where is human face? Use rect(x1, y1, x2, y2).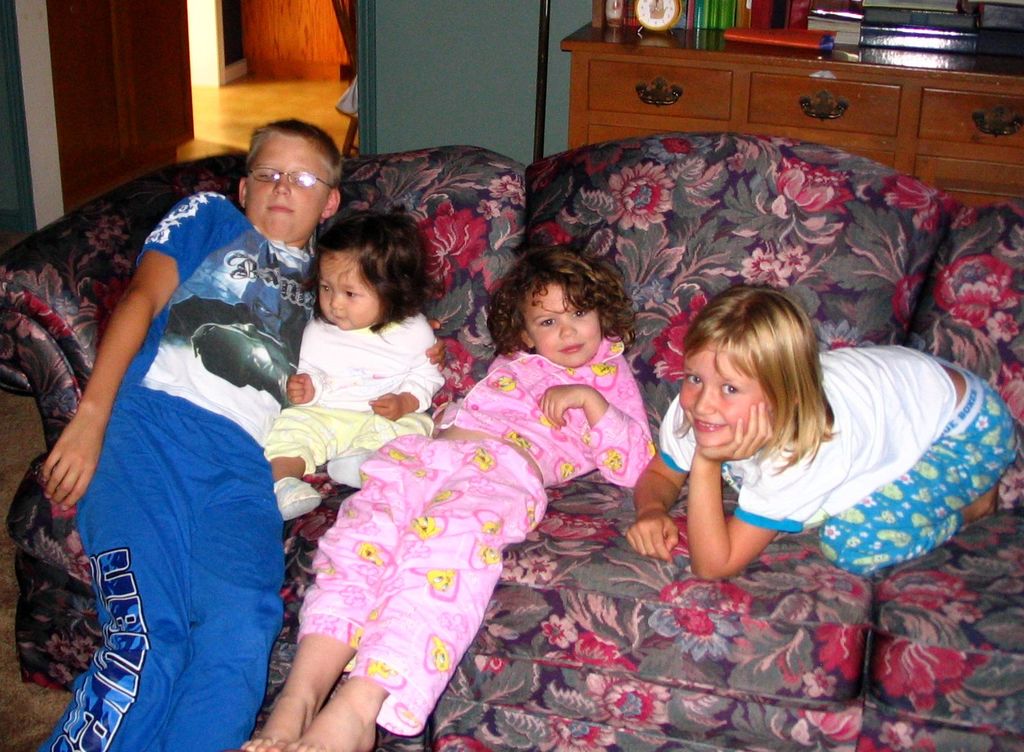
rect(678, 342, 761, 456).
